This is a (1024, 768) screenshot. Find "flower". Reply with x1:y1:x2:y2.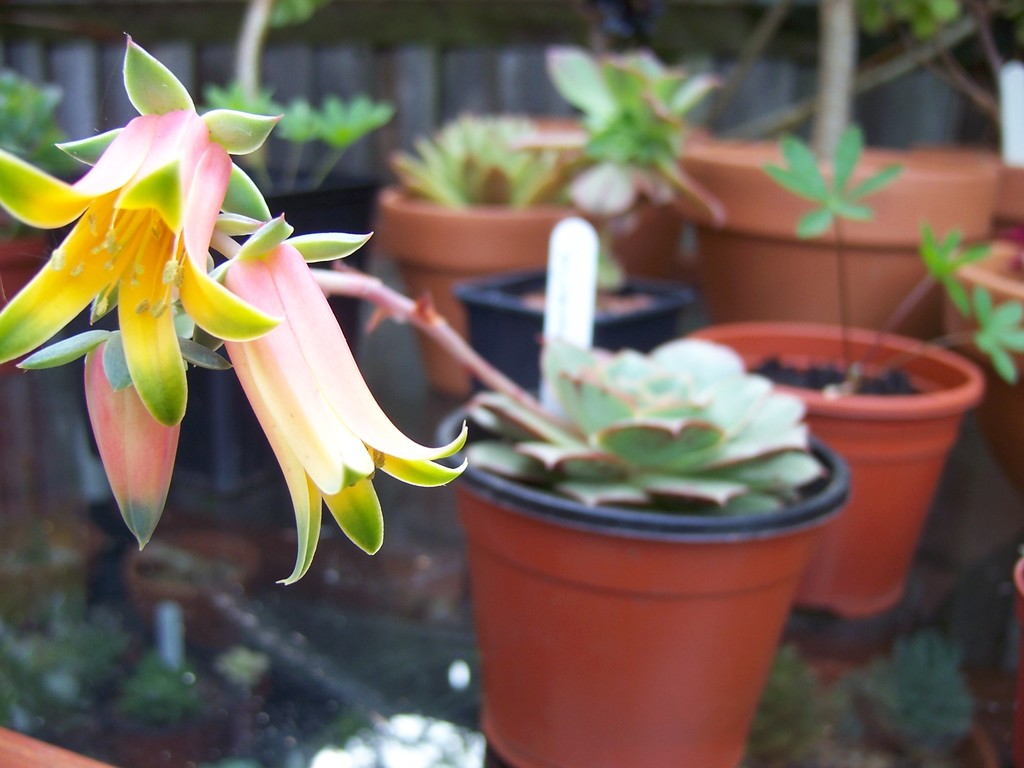
20:331:232:549.
